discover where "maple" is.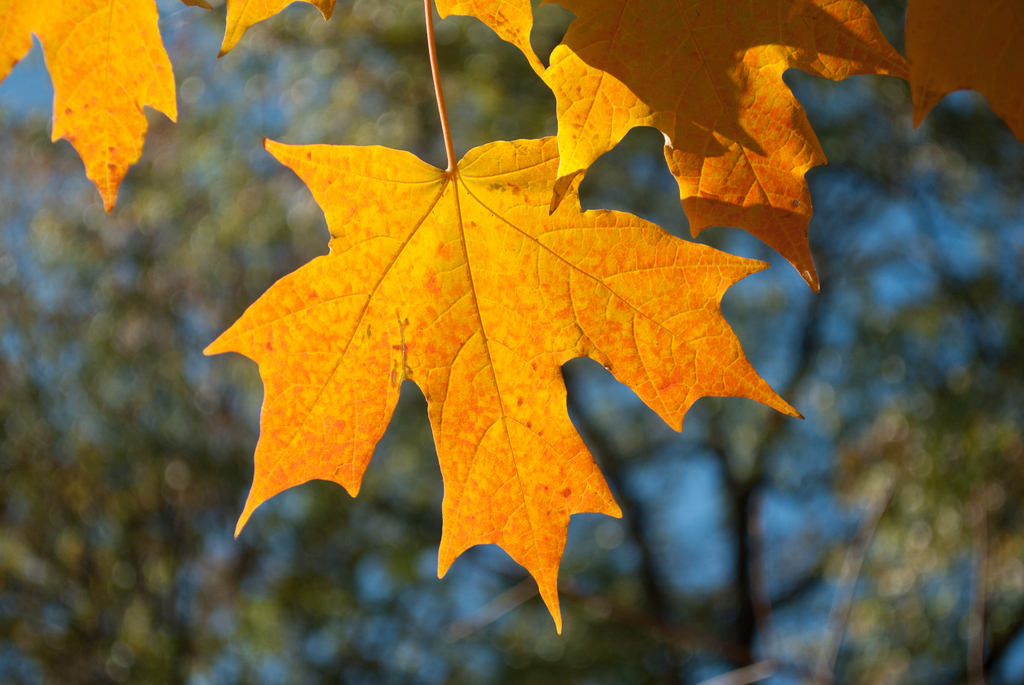
Discovered at [x1=114, y1=33, x2=914, y2=573].
